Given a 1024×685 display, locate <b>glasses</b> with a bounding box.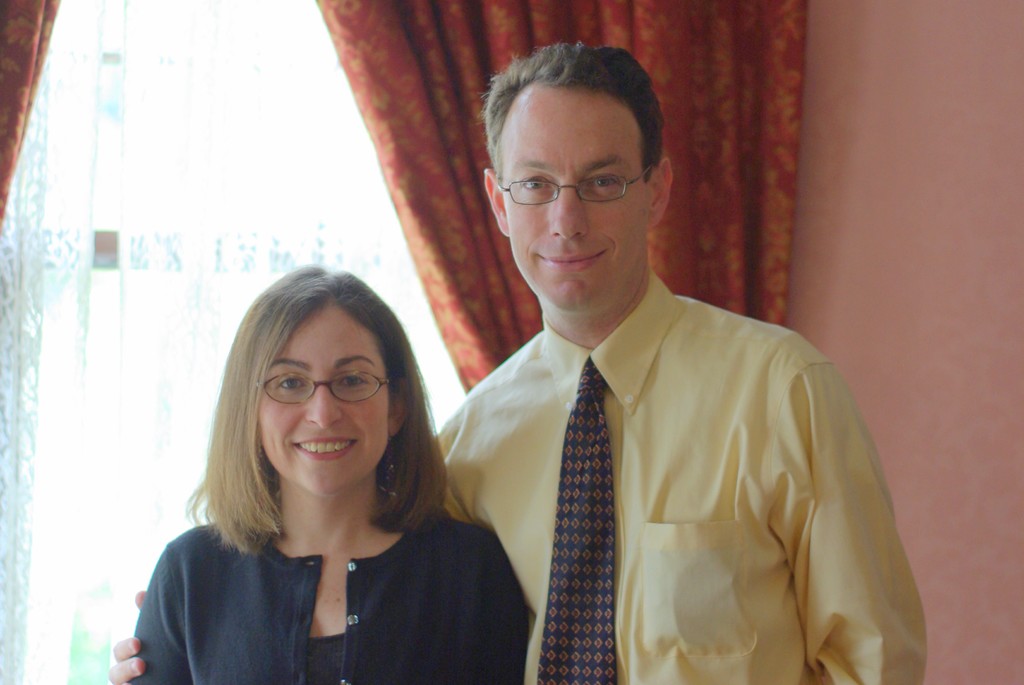
Located: Rect(485, 160, 657, 207).
